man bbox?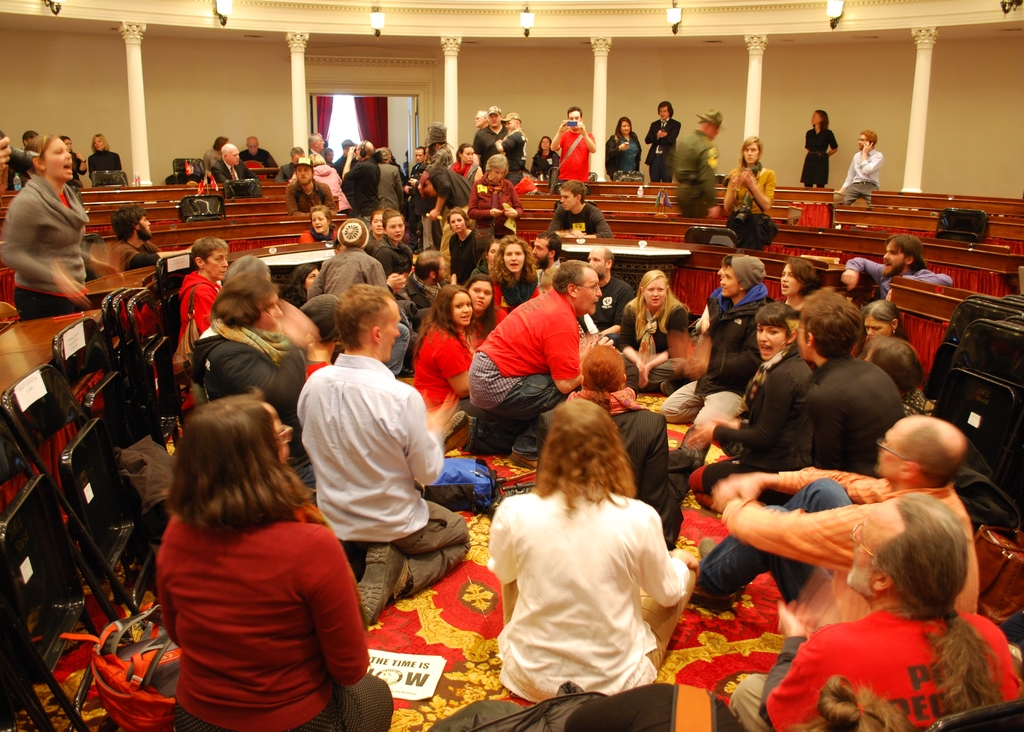
[729, 492, 1023, 731]
